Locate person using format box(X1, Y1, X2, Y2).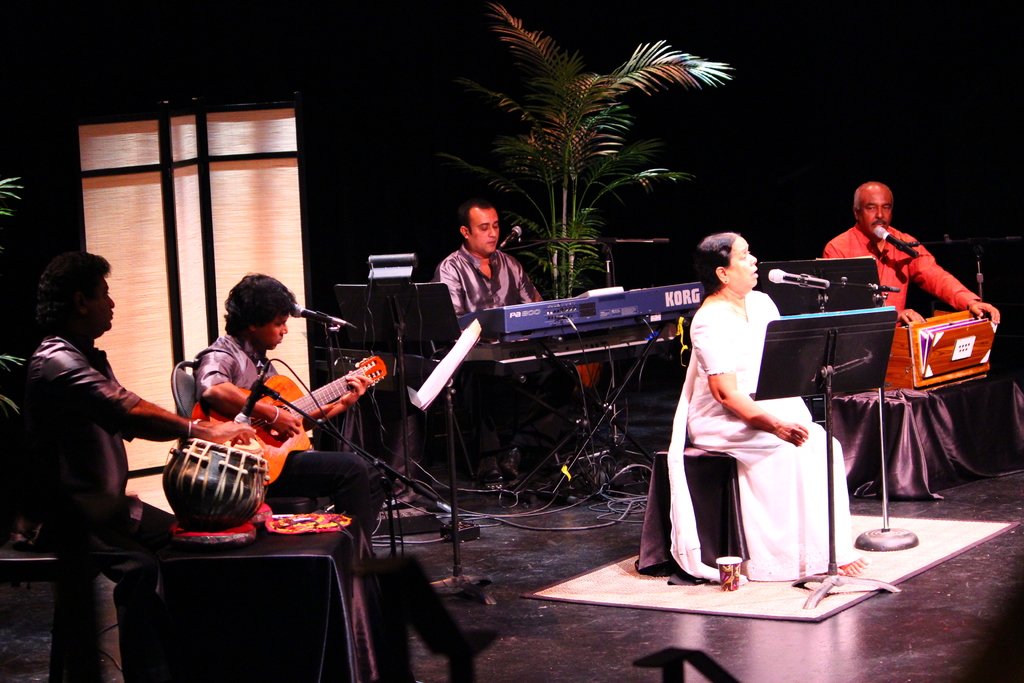
box(432, 200, 543, 319).
